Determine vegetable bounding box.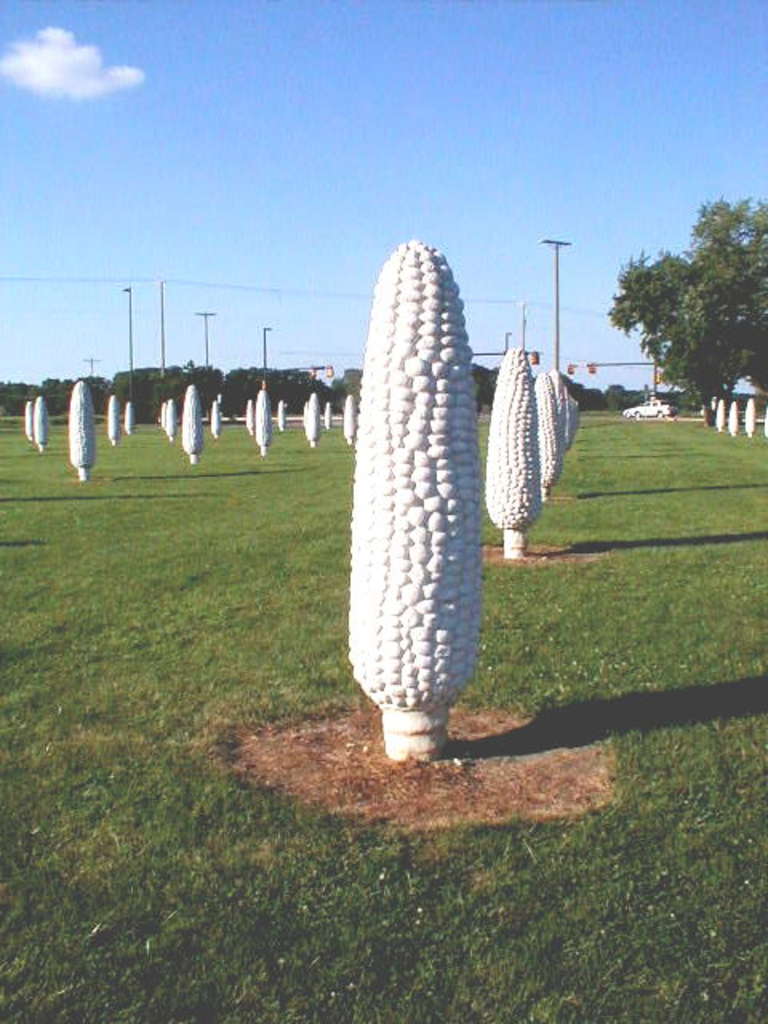
Determined: rect(163, 400, 178, 442).
